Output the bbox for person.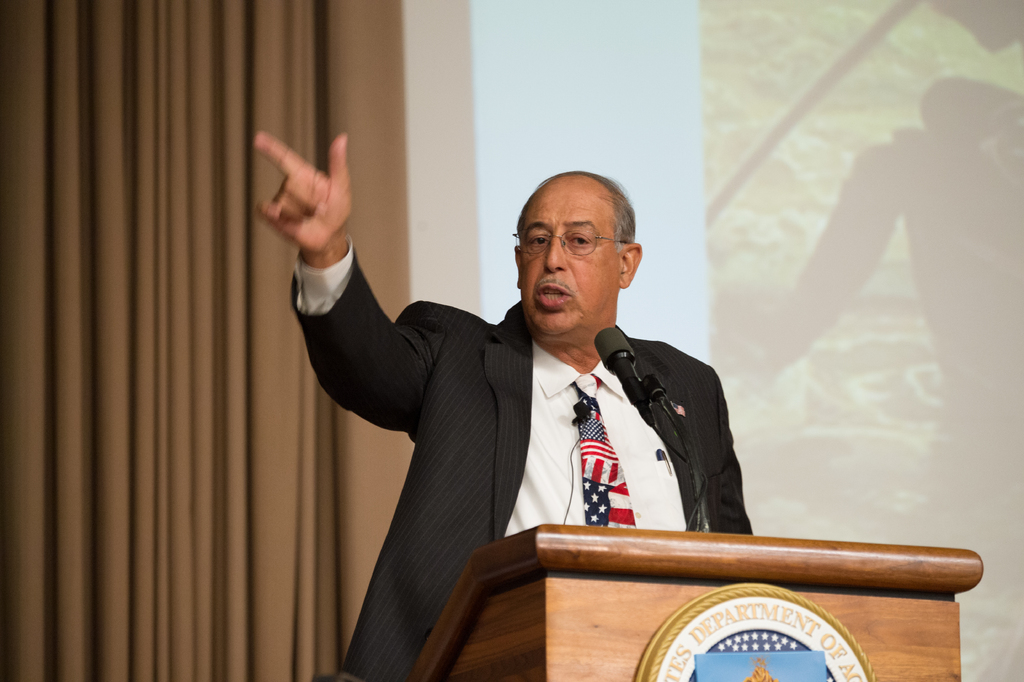
left=291, top=146, right=758, bottom=658.
